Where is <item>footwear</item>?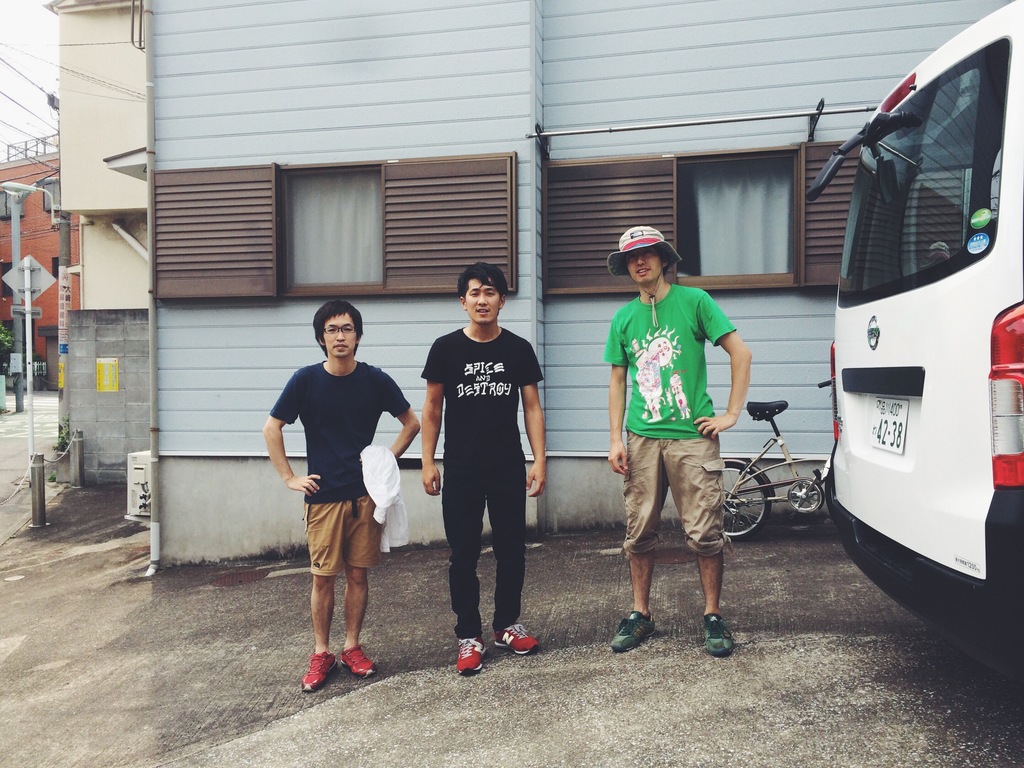
region(609, 616, 655, 651).
